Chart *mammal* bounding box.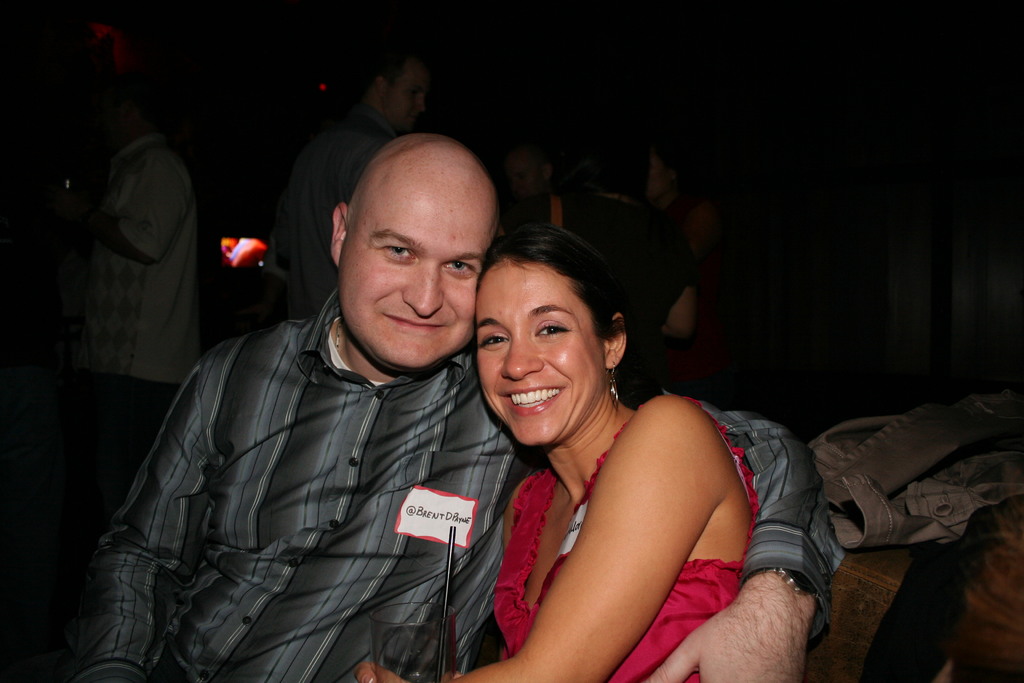
Charted: (left=522, top=130, right=693, bottom=404).
